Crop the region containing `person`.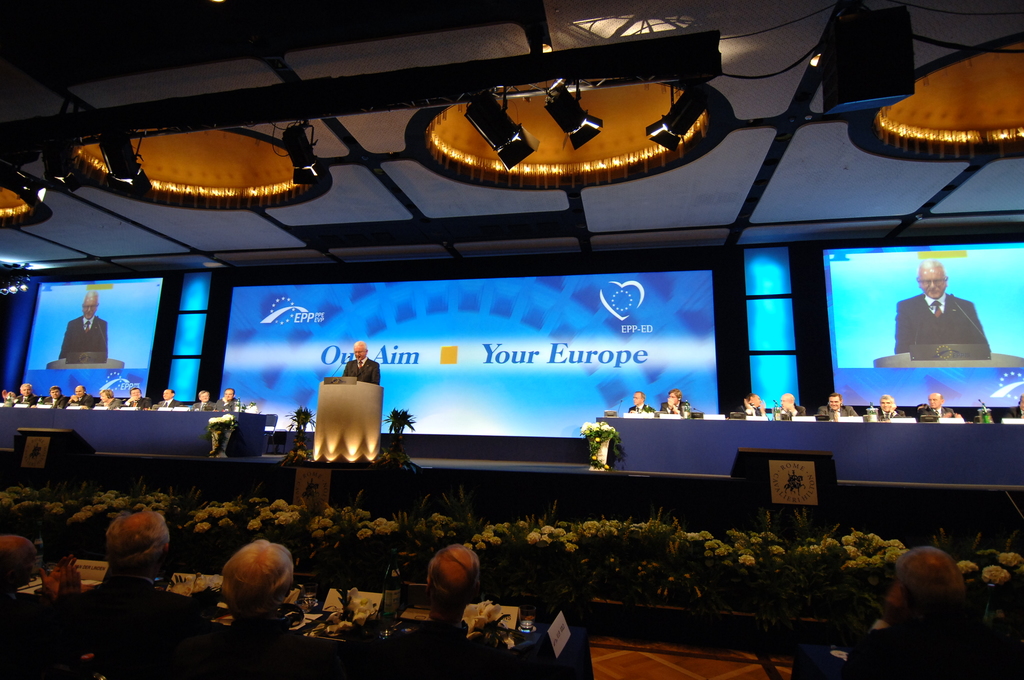
Crop region: box=[13, 385, 39, 404].
